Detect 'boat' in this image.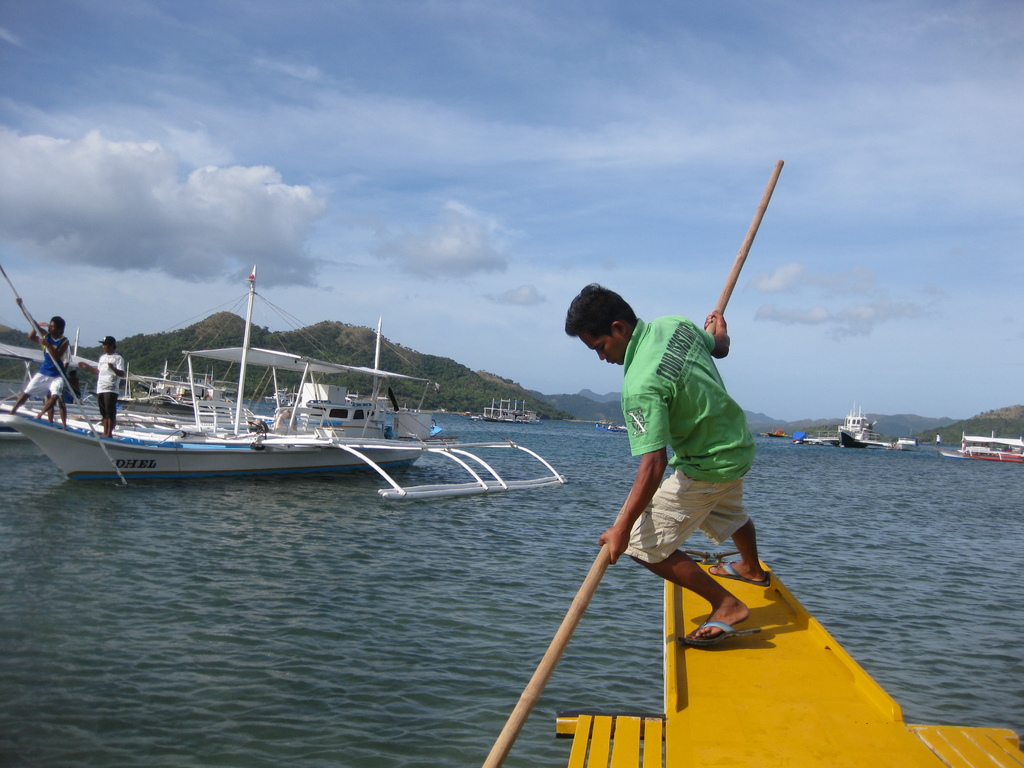
Detection: pyautogui.locateOnScreen(116, 358, 239, 415).
